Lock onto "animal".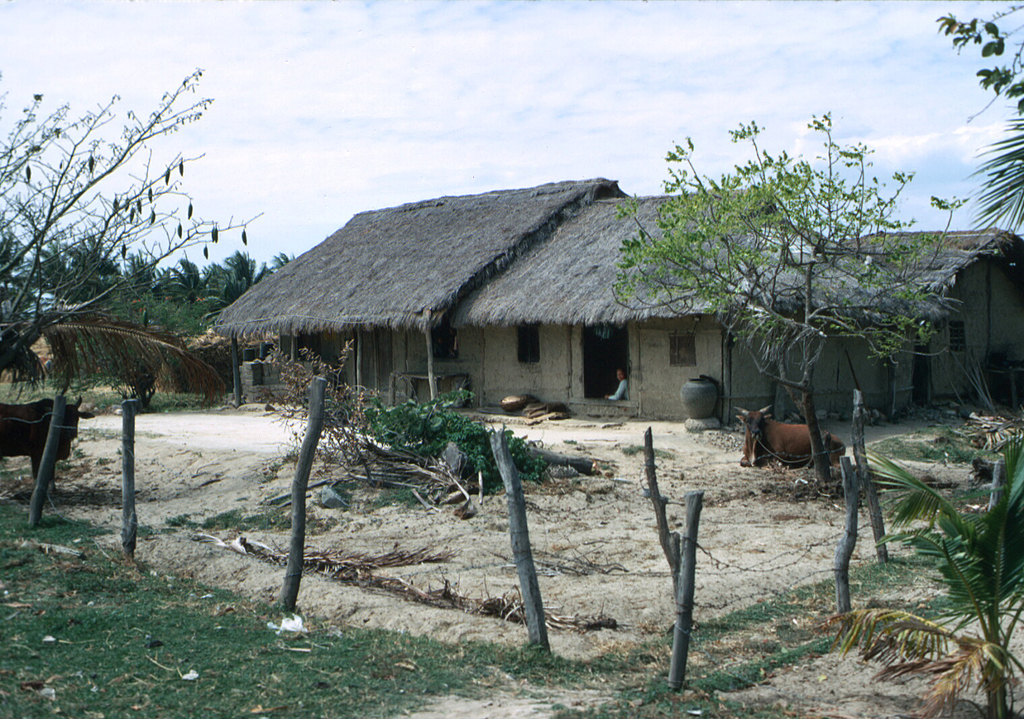
Locked: crop(731, 402, 846, 472).
